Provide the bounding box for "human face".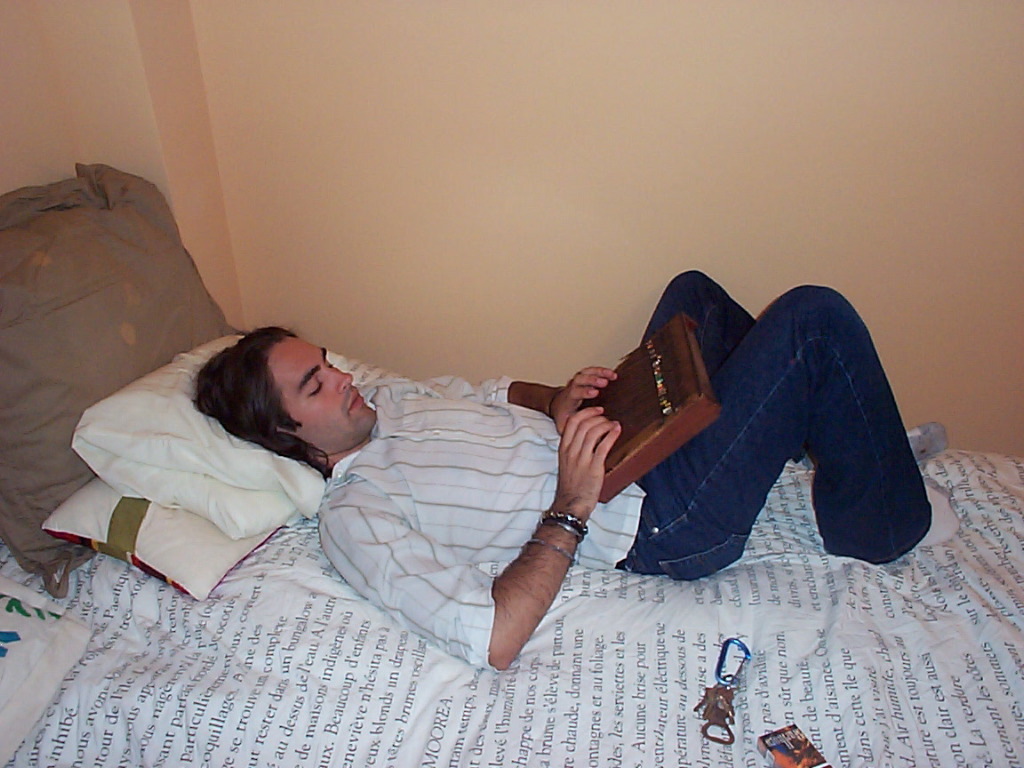
265 336 376 457.
